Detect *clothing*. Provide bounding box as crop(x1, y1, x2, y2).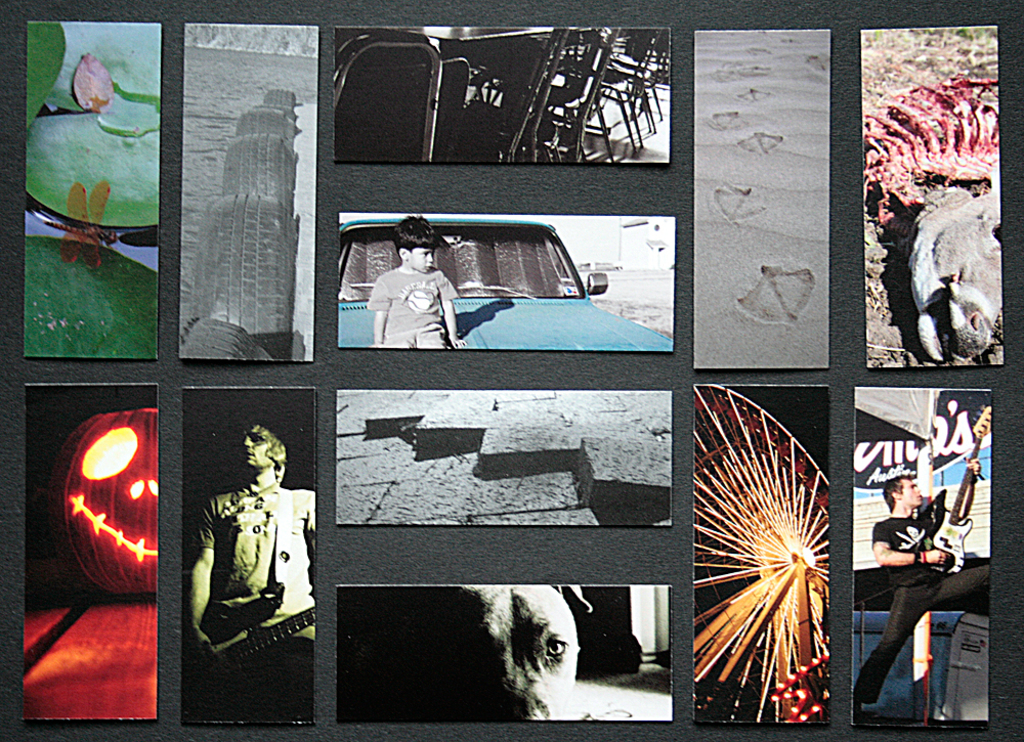
crop(370, 269, 456, 334).
